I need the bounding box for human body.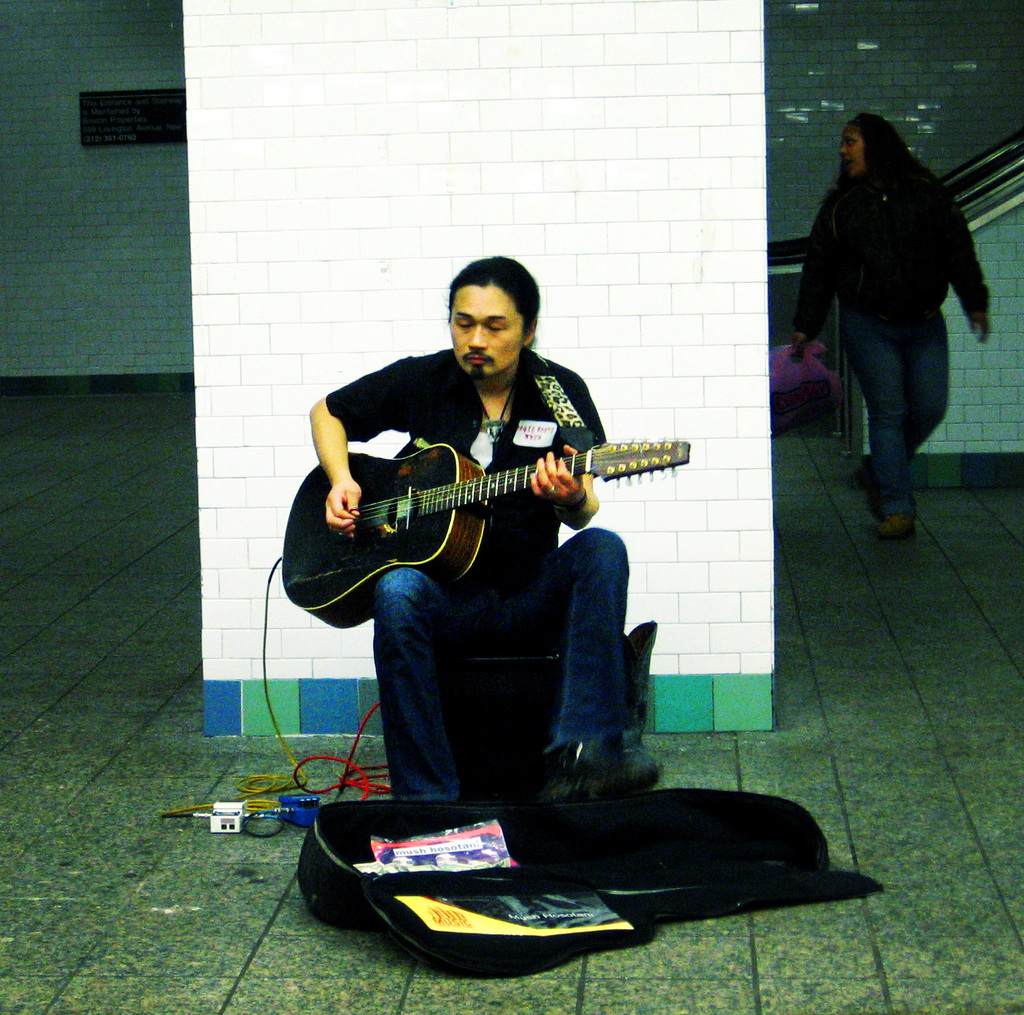
Here it is: 803/101/976/536.
